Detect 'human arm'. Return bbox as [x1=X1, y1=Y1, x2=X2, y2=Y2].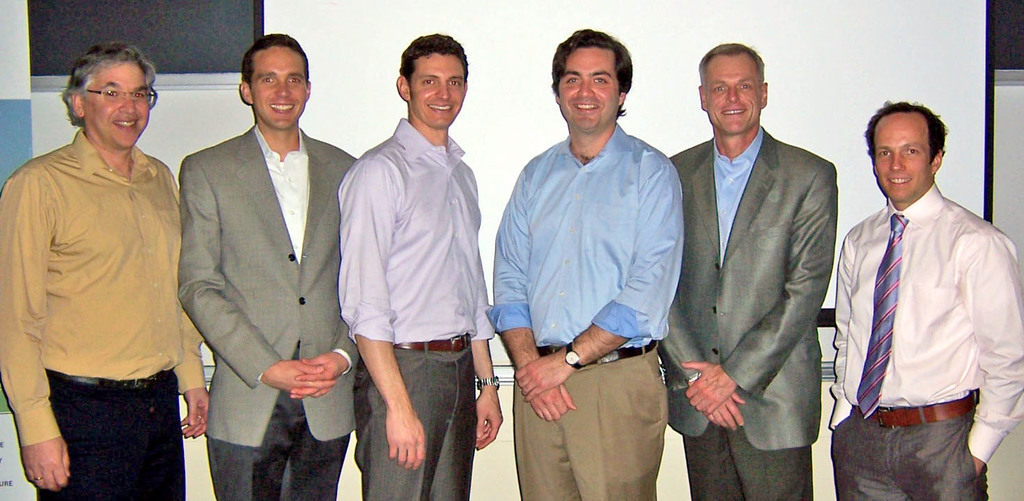
[x1=288, y1=321, x2=365, y2=402].
